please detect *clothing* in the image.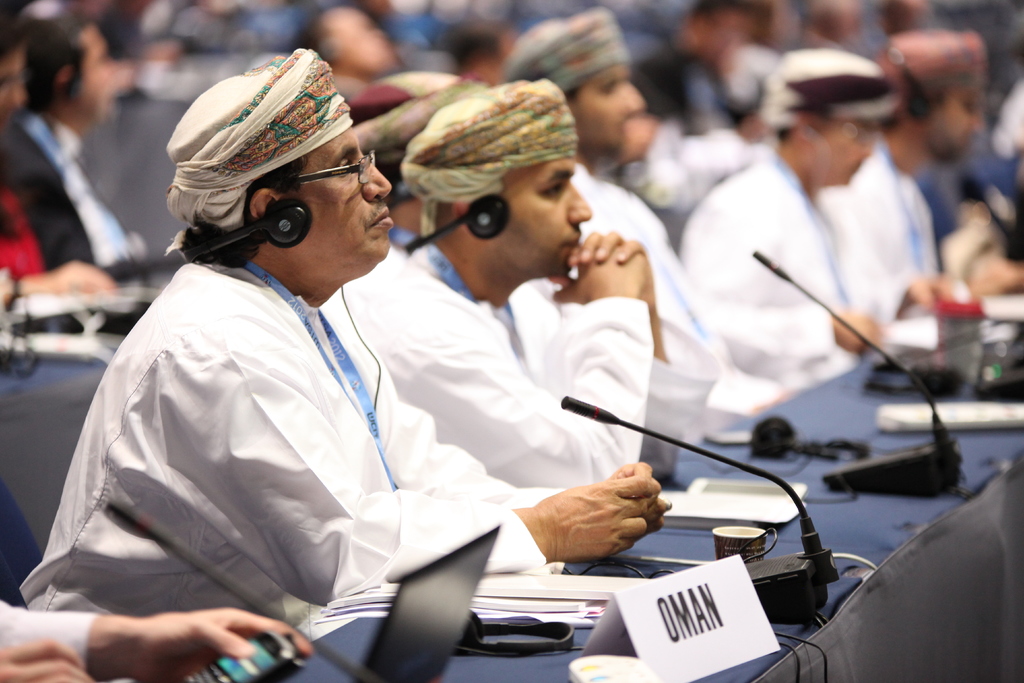
bbox=[0, 183, 45, 283].
